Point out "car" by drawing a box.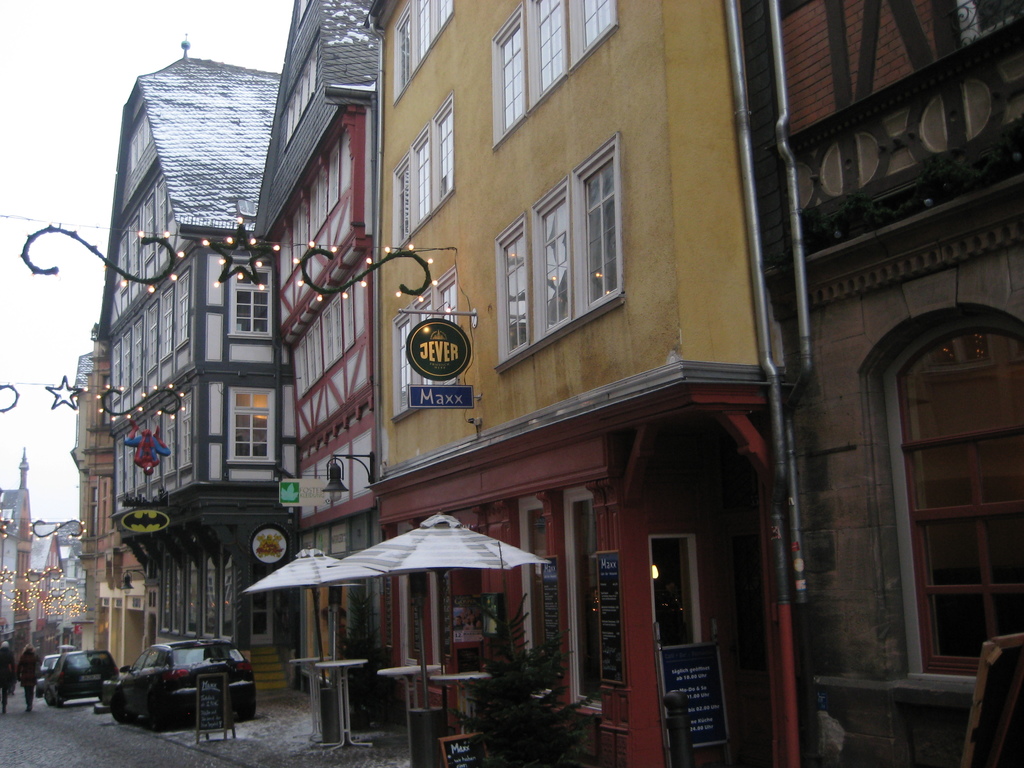
region(90, 654, 241, 749).
